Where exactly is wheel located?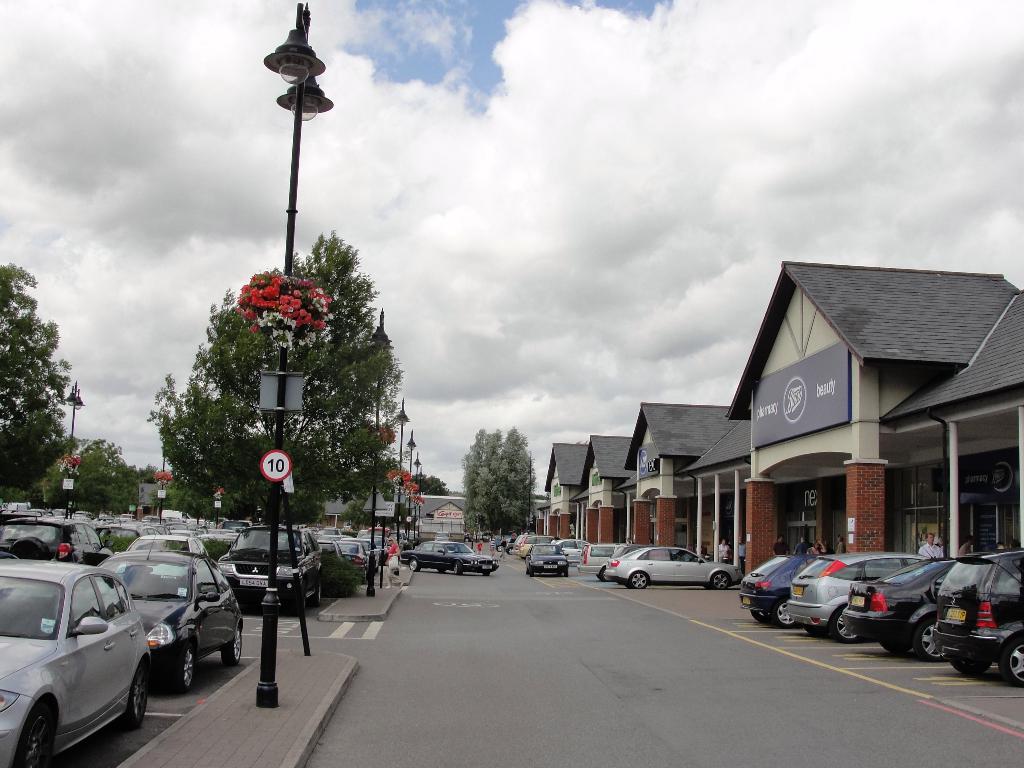
Its bounding box is bbox=[120, 665, 148, 727].
